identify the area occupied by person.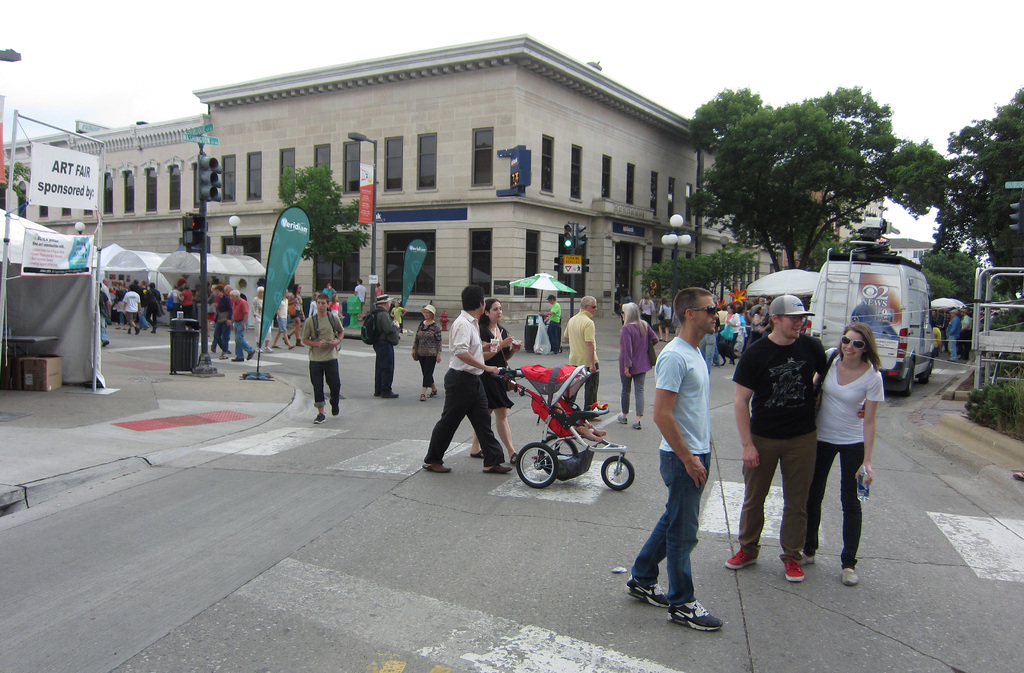
Area: left=941, top=307, right=961, bottom=362.
